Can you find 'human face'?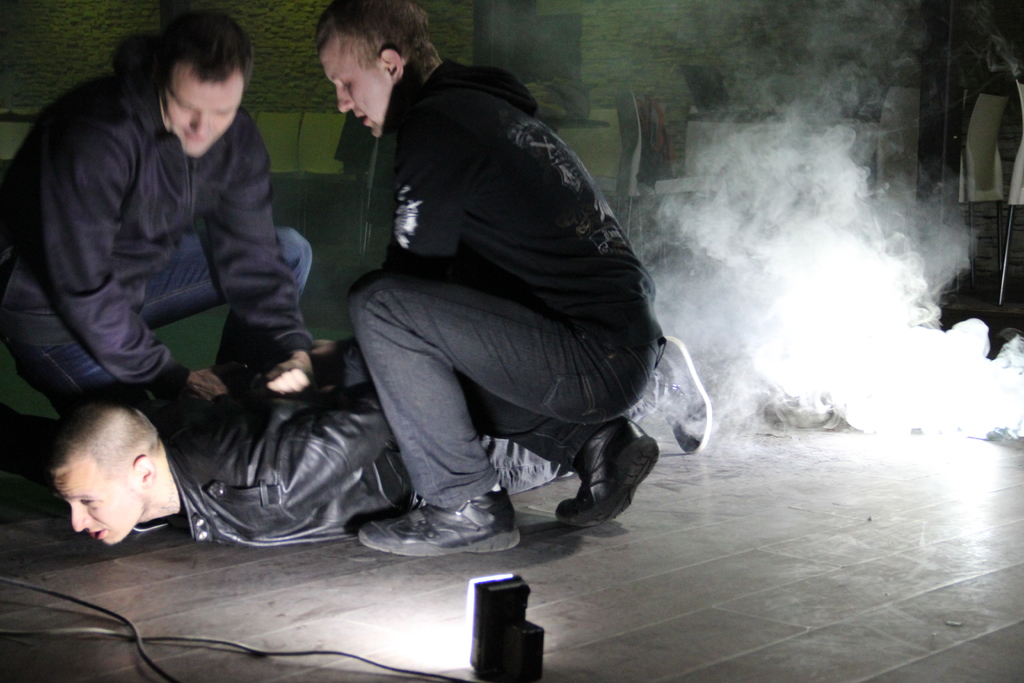
Yes, bounding box: {"left": 318, "top": 36, "right": 390, "bottom": 142}.
